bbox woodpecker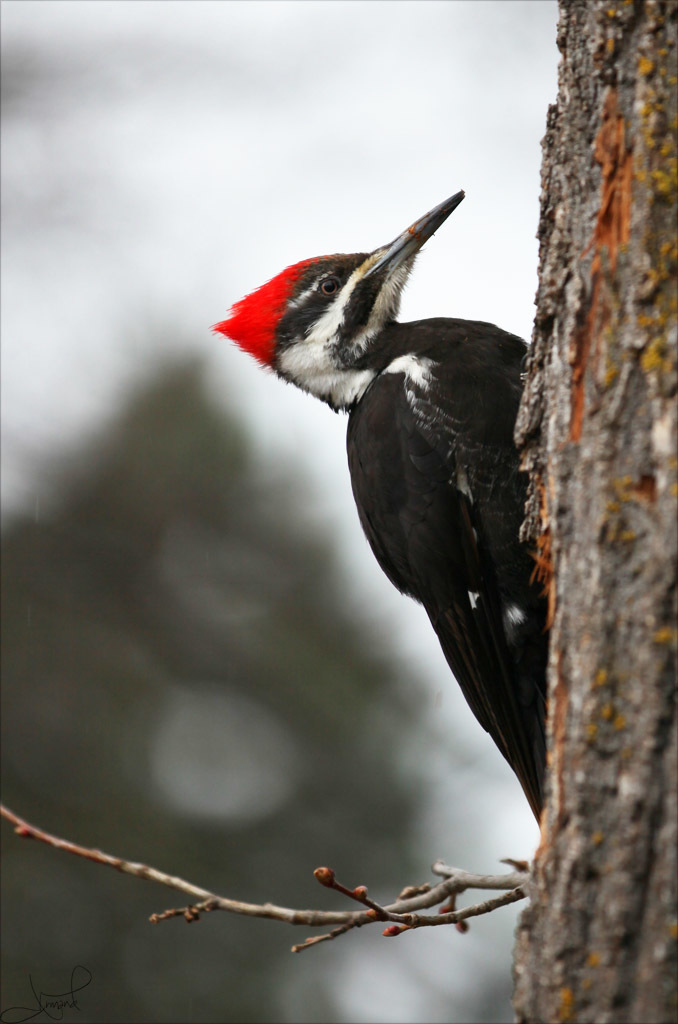
212, 188, 550, 822
